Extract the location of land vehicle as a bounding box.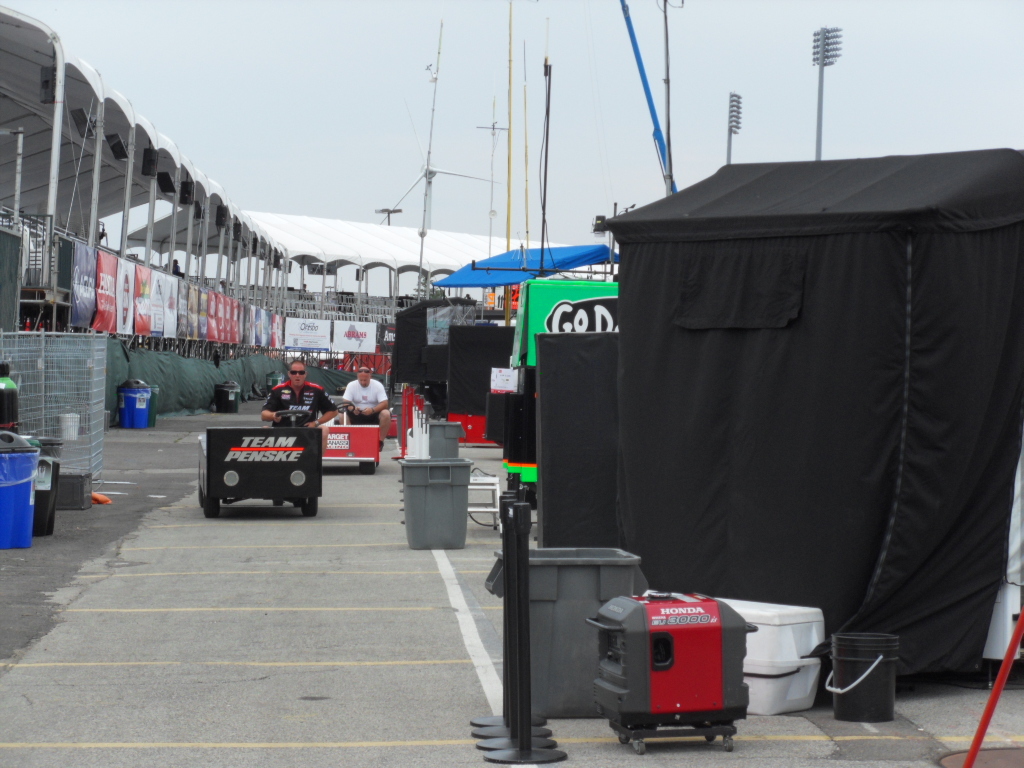
193 408 328 528.
